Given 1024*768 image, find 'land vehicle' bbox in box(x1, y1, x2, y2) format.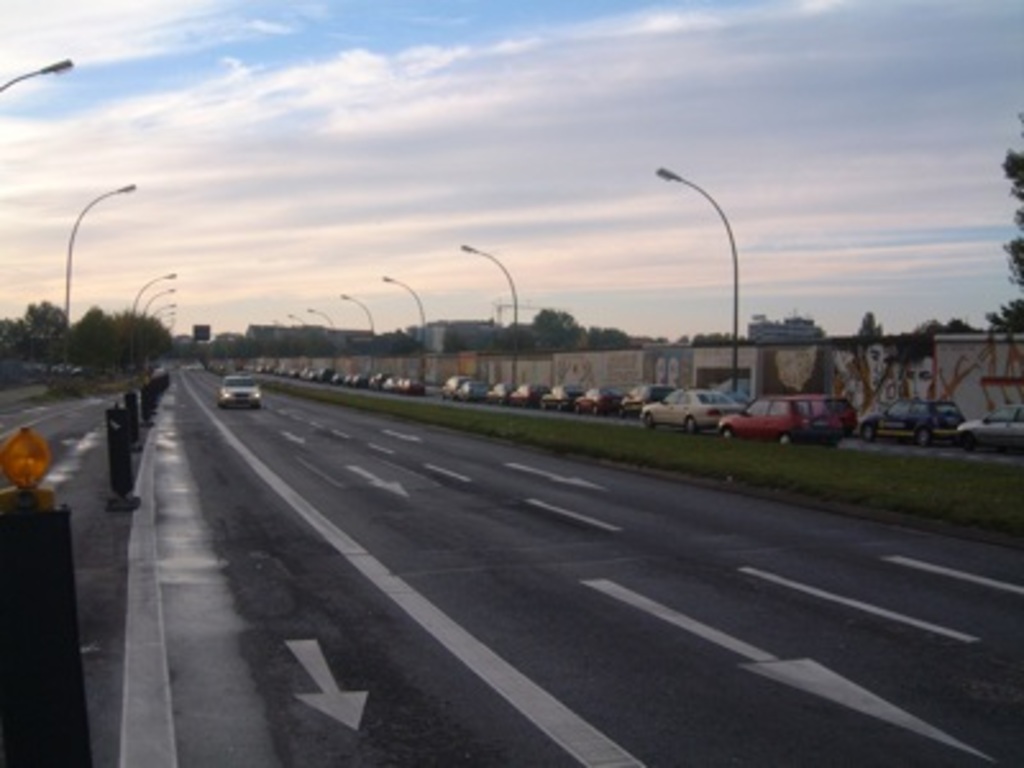
box(714, 392, 847, 451).
